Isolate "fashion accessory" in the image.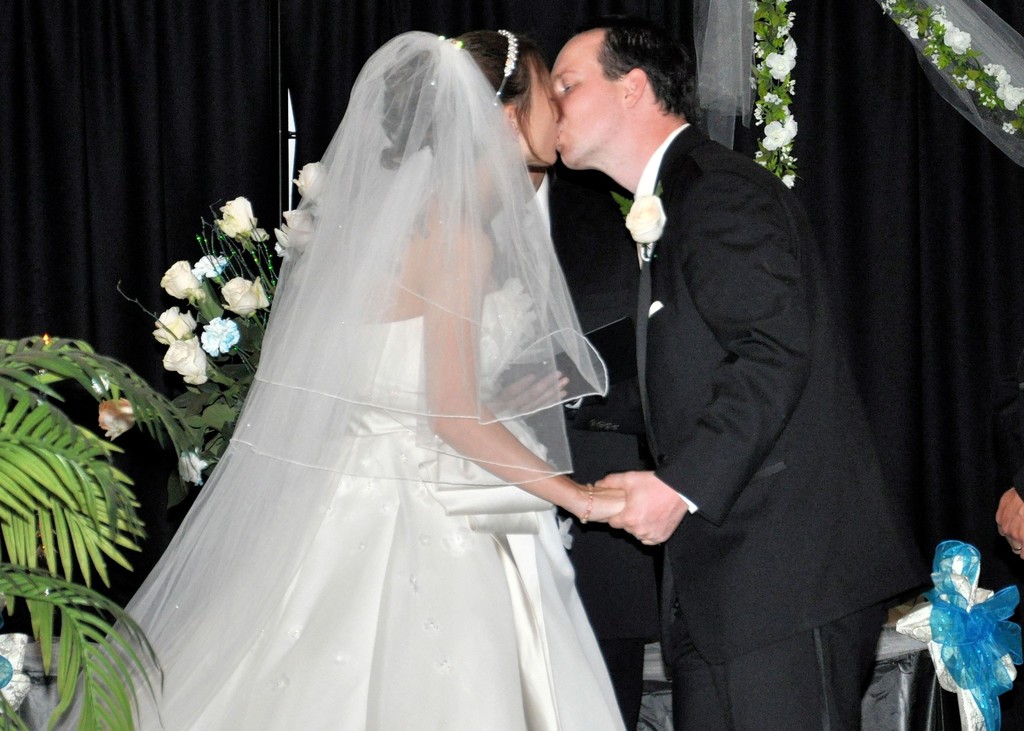
Isolated region: pyautogui.locateOnScreen(493, 24, 522, 104).
